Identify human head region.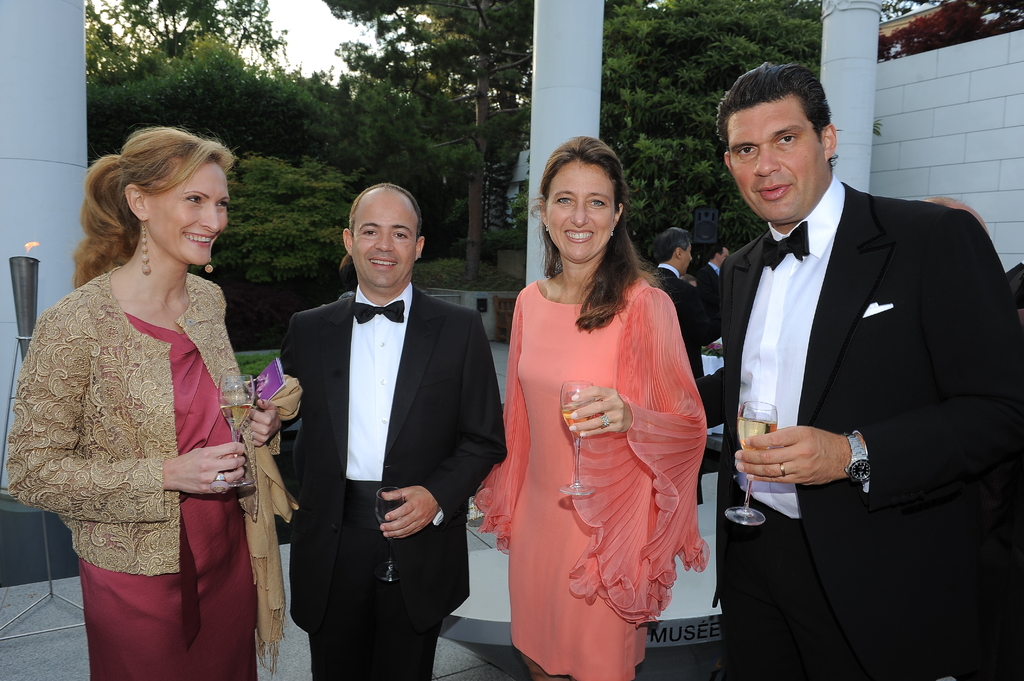
Region: rect(84, 127, 237, 261).
